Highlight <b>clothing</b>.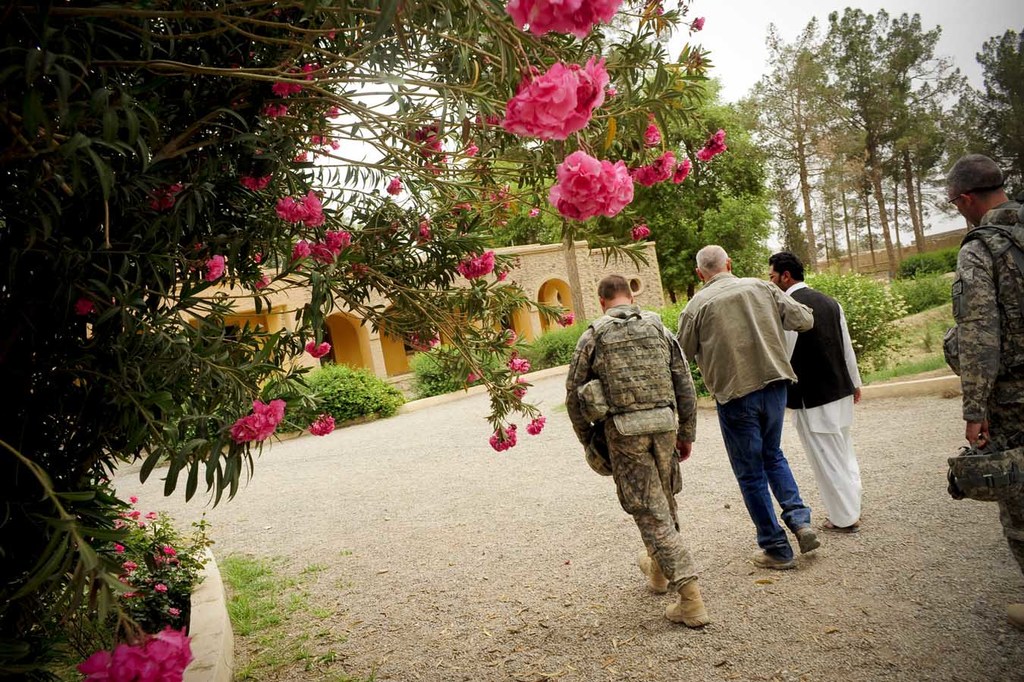
Highlighted region: l=783, t=278, r=869, b=523.
